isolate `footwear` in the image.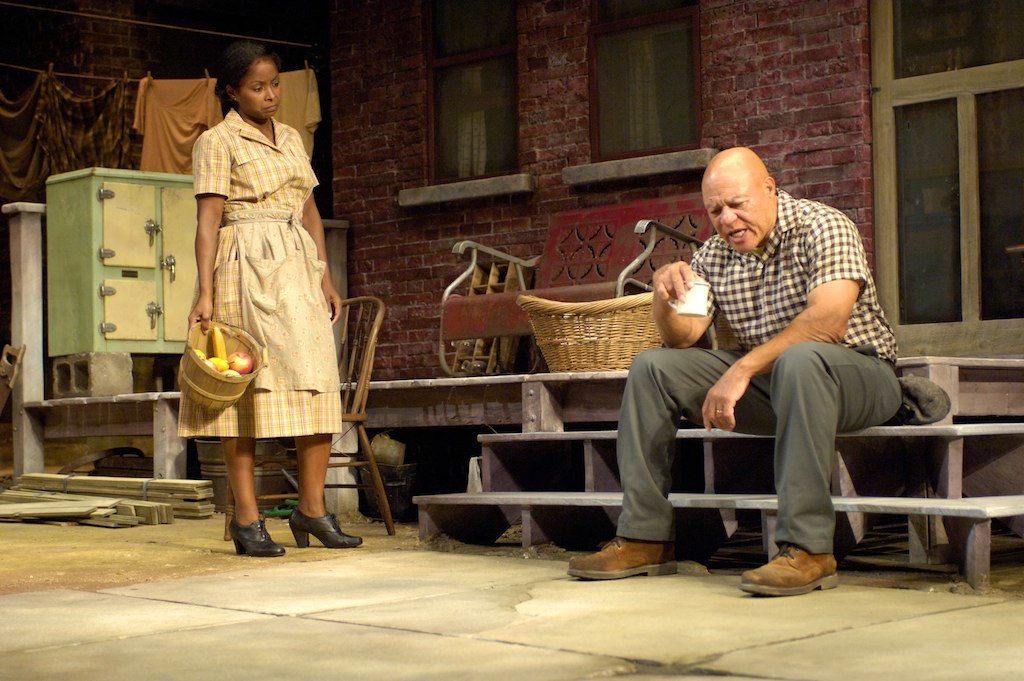
Isolated region: (x1=289, y1=508, x2=365, y2=551).
